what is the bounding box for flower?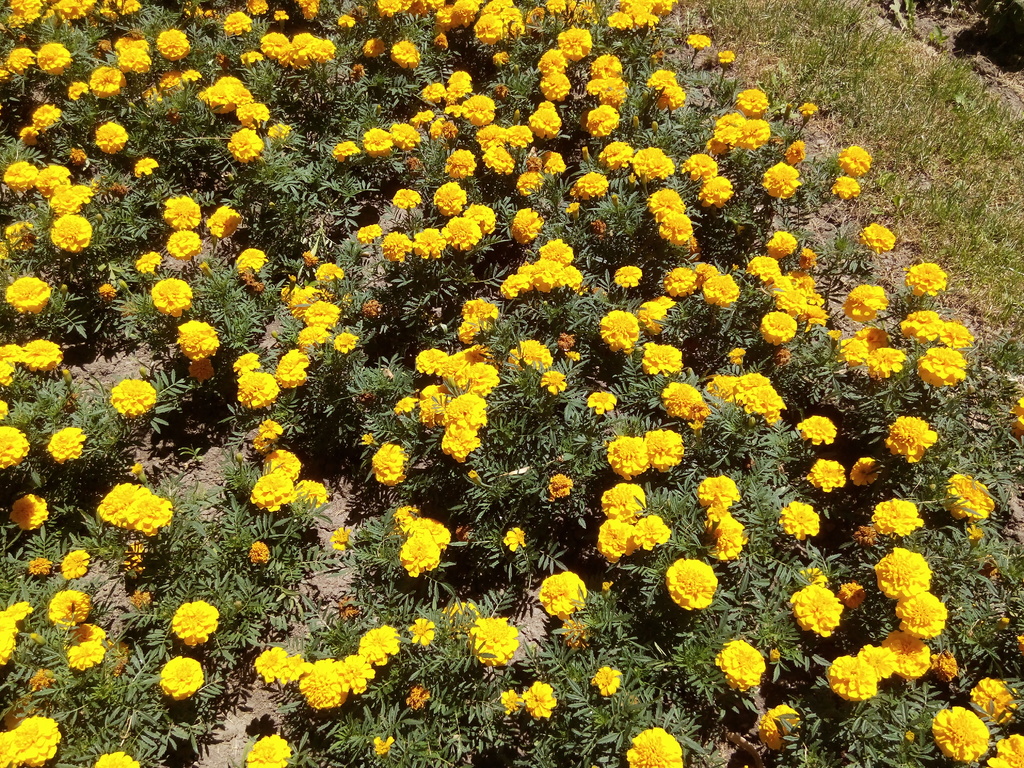
15 495 50 531.
